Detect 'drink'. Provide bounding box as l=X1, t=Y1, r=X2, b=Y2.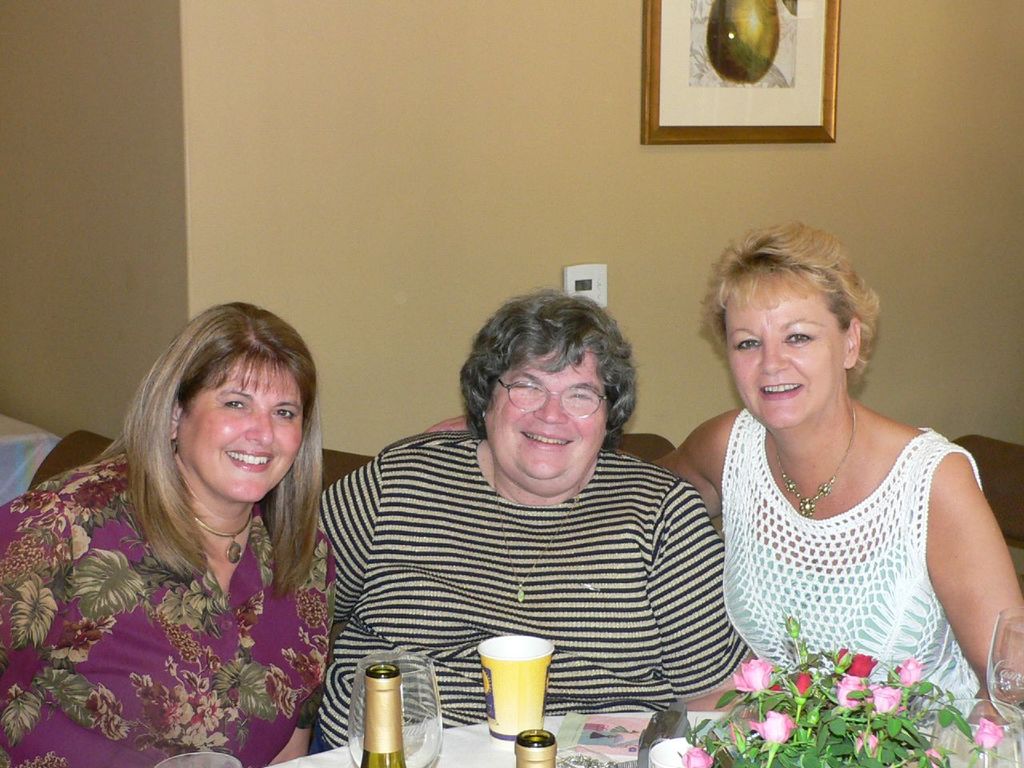
l=476, t=650, r=580, b=741.
